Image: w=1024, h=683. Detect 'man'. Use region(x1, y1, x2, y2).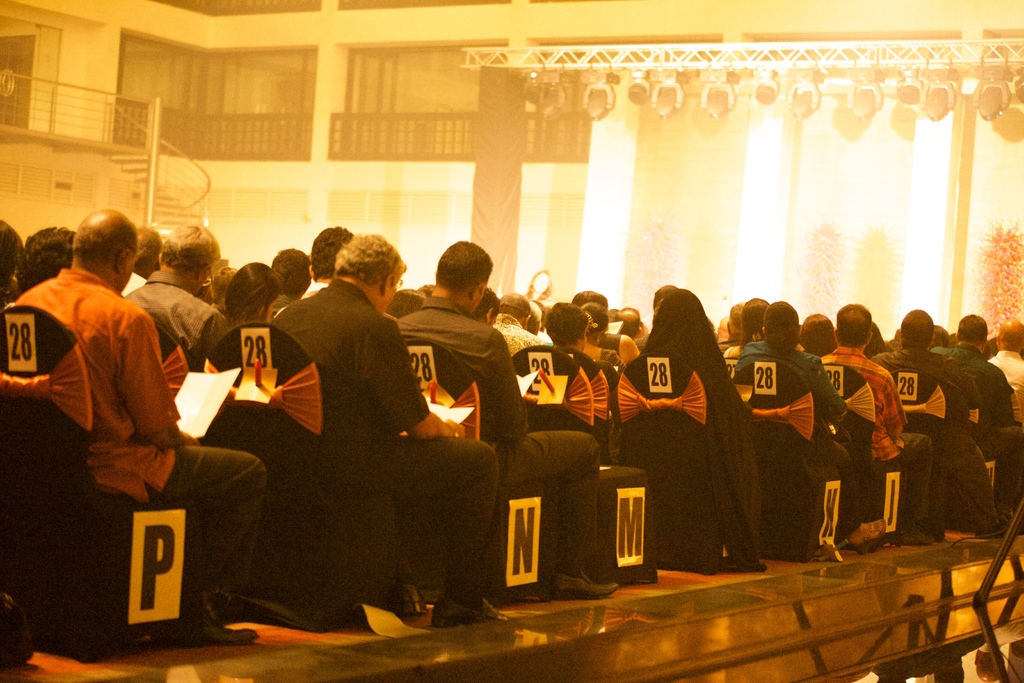
region(867, 308, 1011, 540).
